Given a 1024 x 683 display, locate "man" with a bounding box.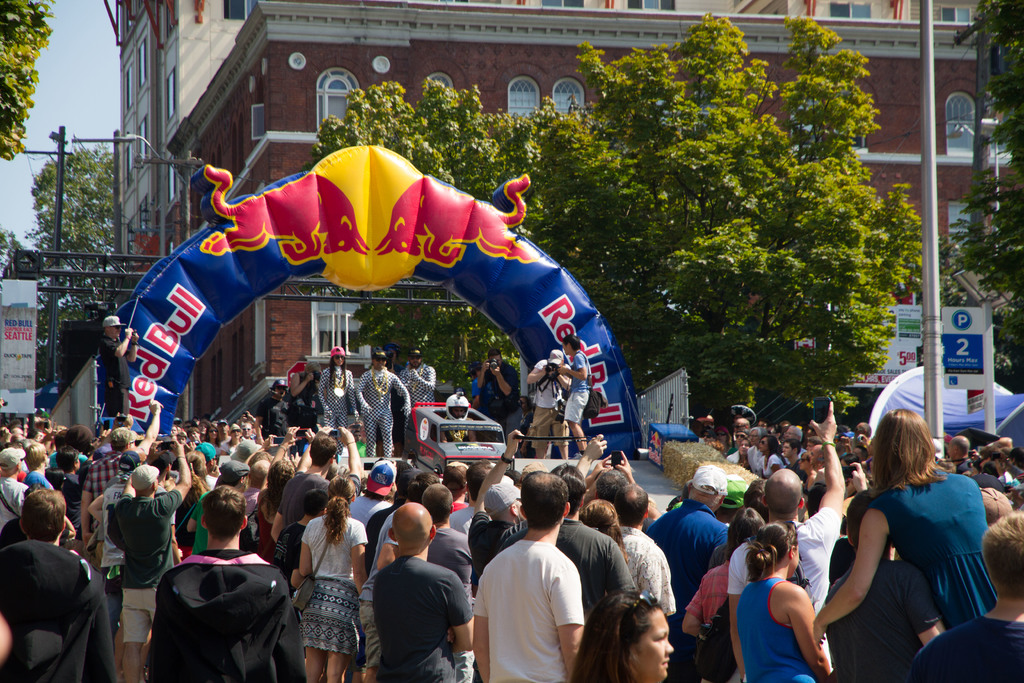
Located: bbox=[472, 483, 589, 682].
